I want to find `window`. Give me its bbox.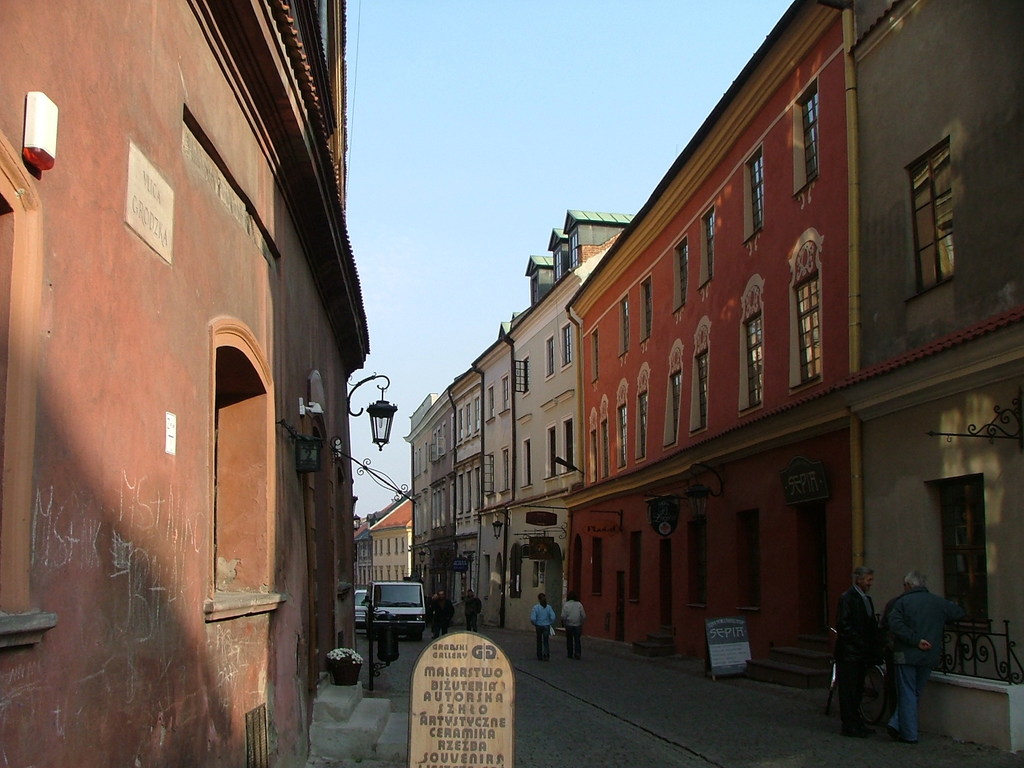
bbox(803, 88, 818, 189).
